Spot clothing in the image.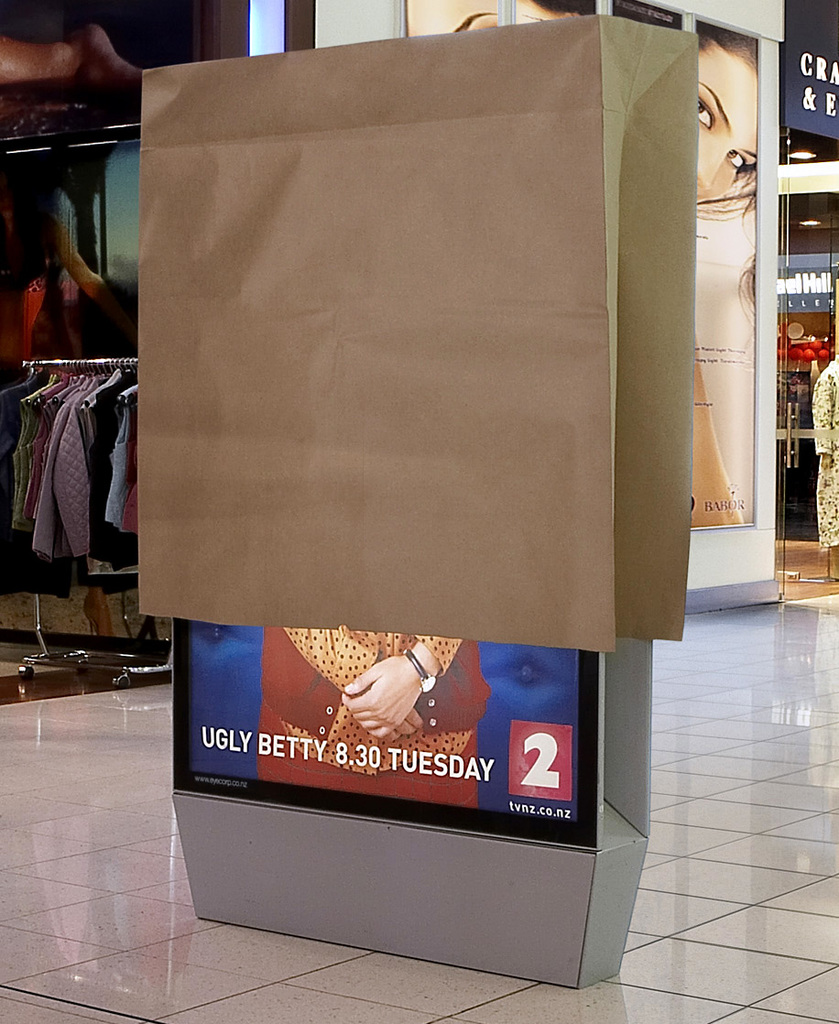
clothing found at <bbox>261, 627, 464, 775</bbox>.
